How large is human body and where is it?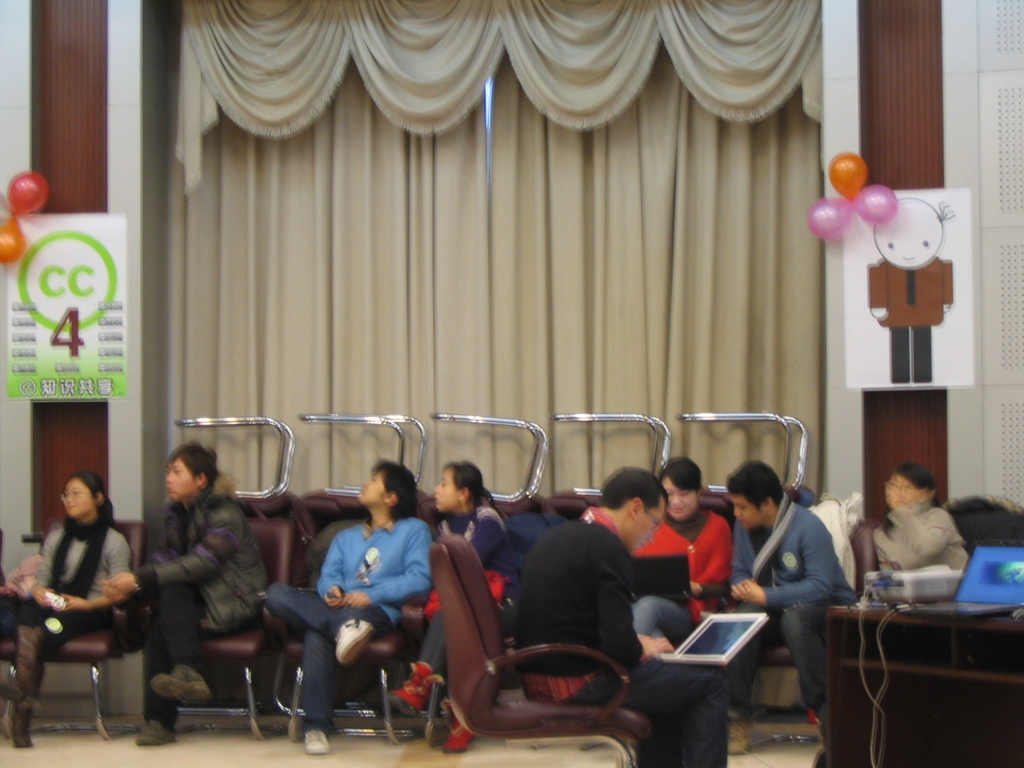
Bounding box: (left=867, top=461, right=970, bottom=587).
